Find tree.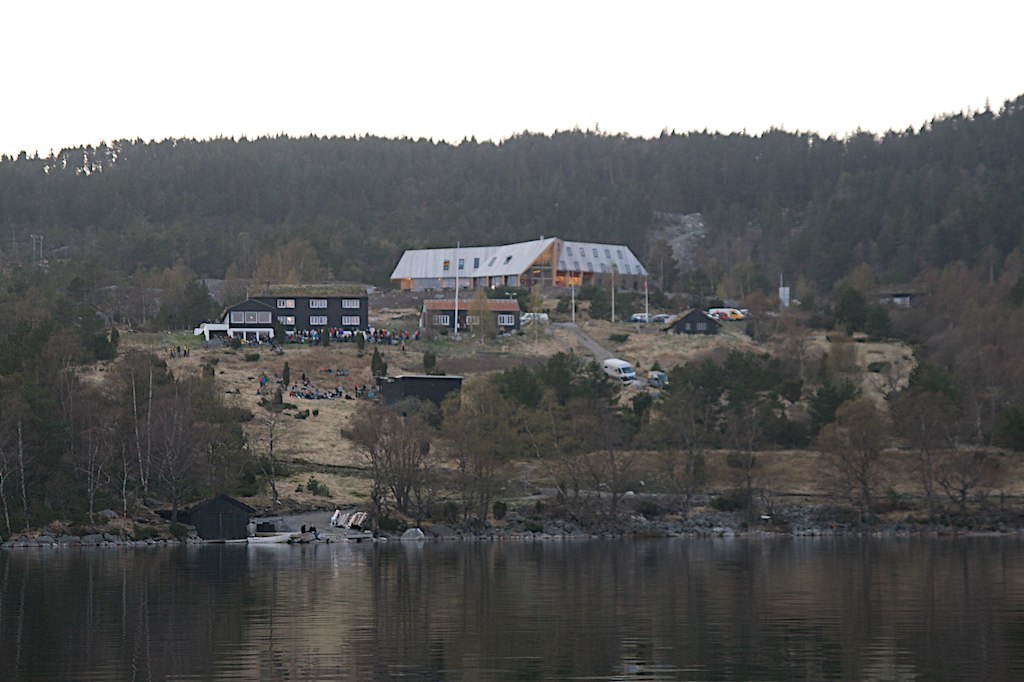
select_region(347, 405, 451, 524).
